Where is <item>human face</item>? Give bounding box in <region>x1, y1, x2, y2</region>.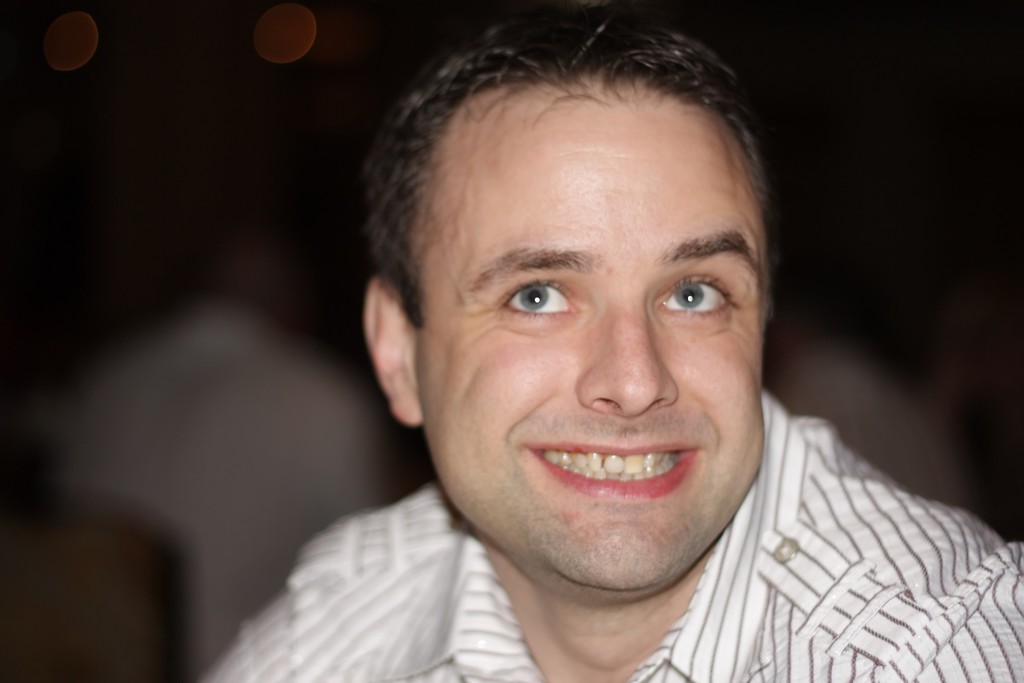
<region>414, 88, 772, 592</region>.
